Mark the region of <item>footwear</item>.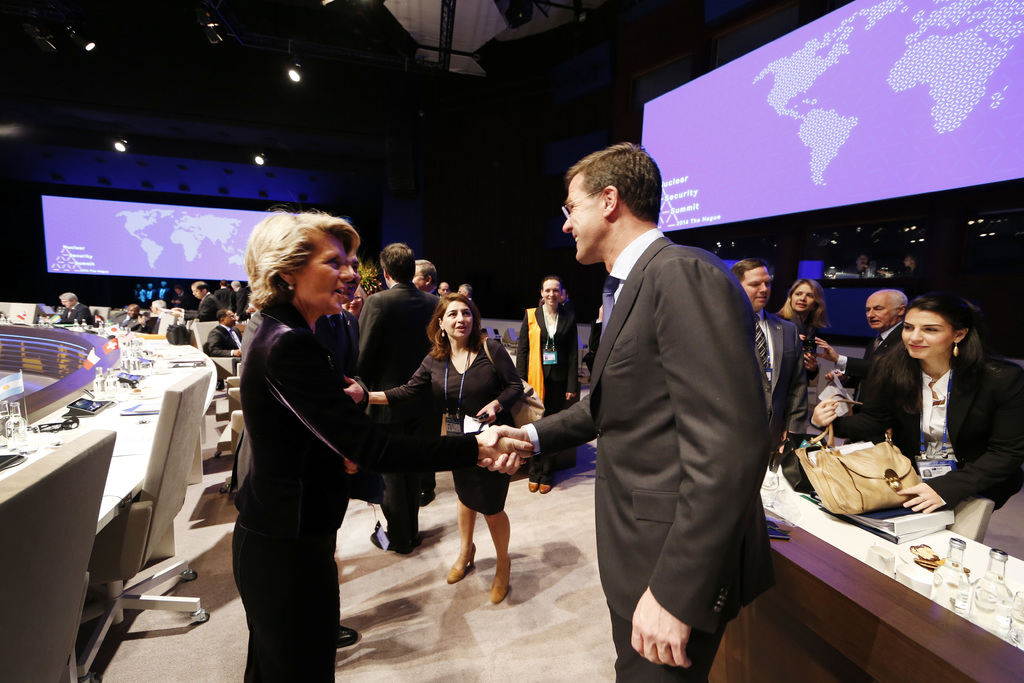
Region: (x1=490, y1=573, x2=511, y2=607).
